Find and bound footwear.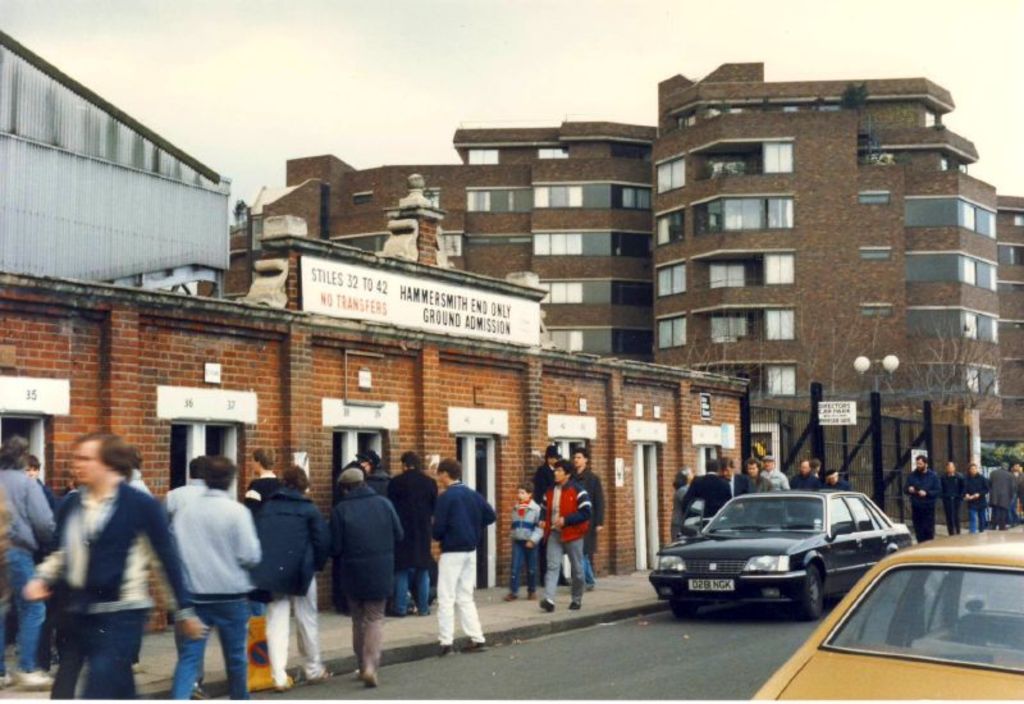
Bound: (left=360, top=672, right=379, bottom=686).
